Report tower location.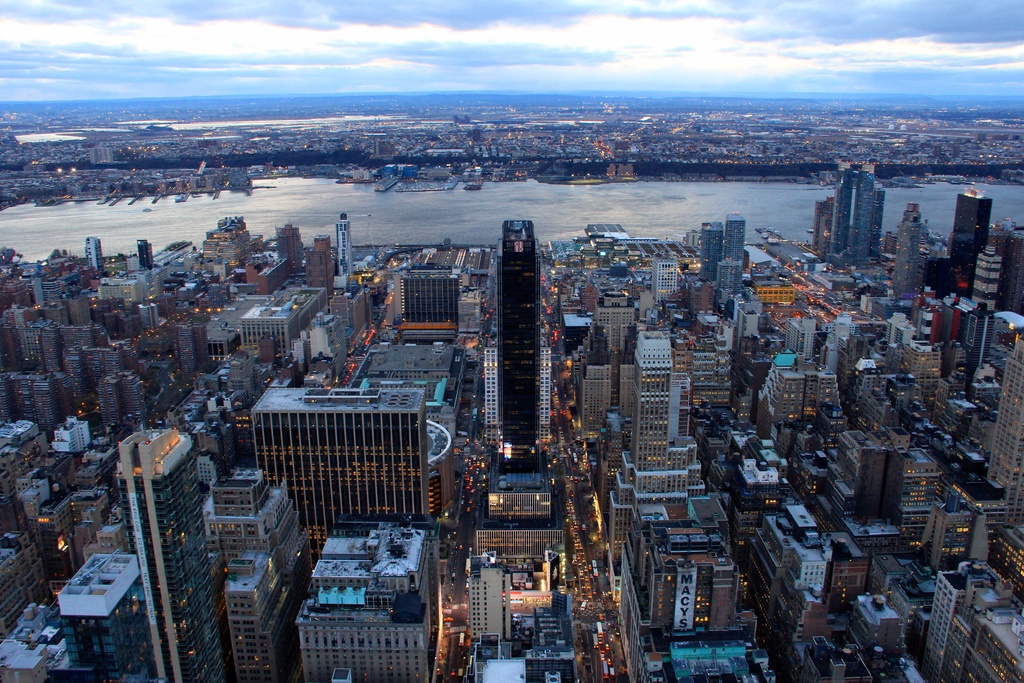
Report: select_region(113, 427, 231, 682).
